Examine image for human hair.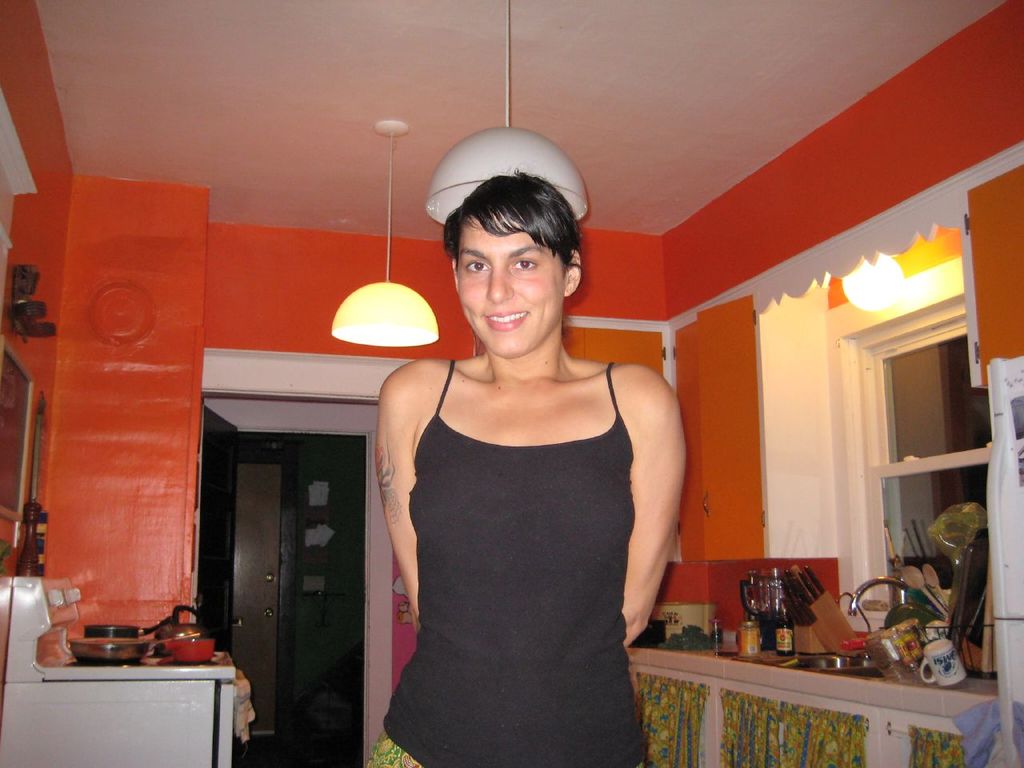
Examination result: (442, 166, 578, 294).
